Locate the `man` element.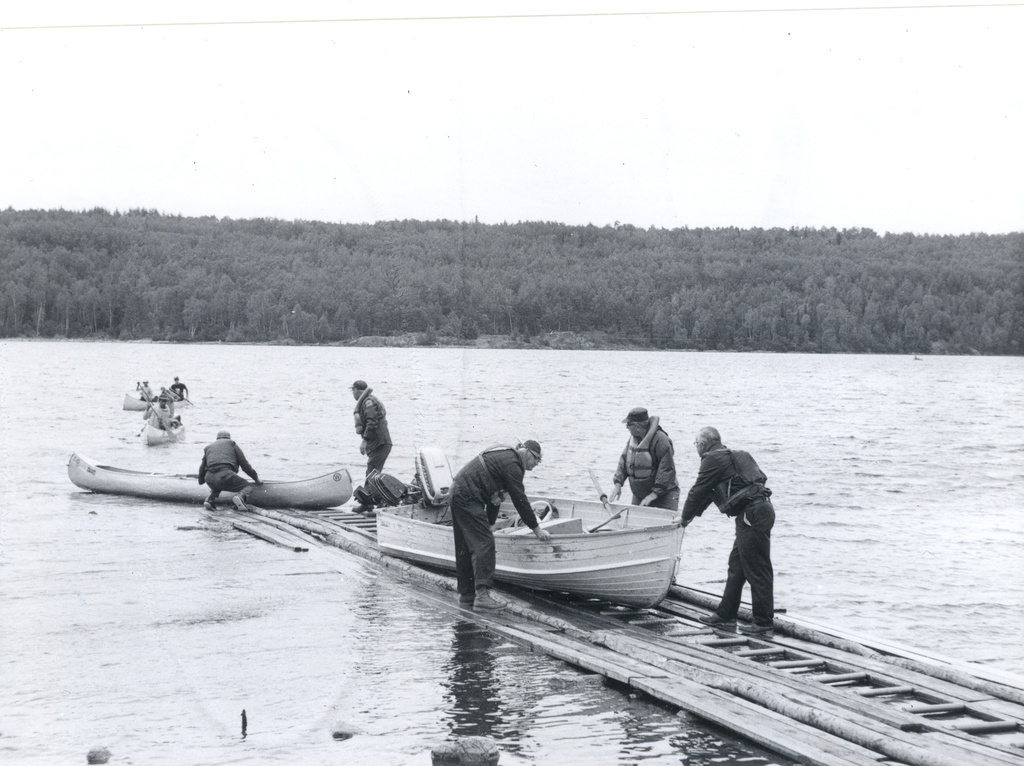
Element bbox: {"left": 609, "top": 408, "right": 681, "bottom": 580}.
